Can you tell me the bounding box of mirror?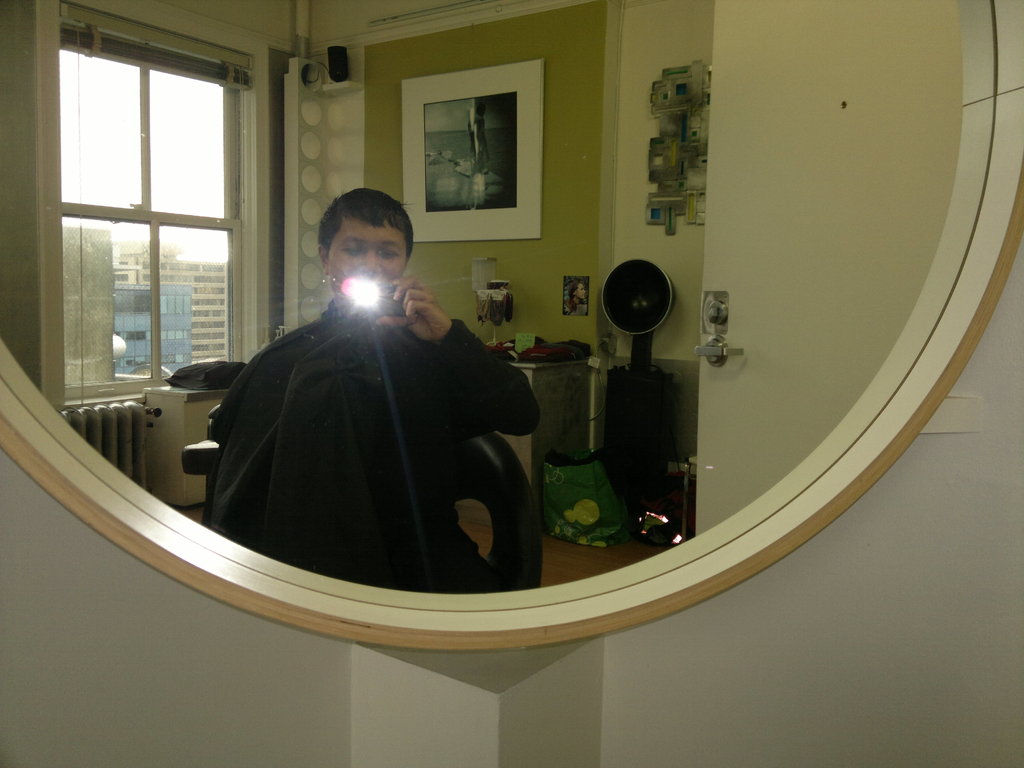
region(0, 0, 963, 588).
